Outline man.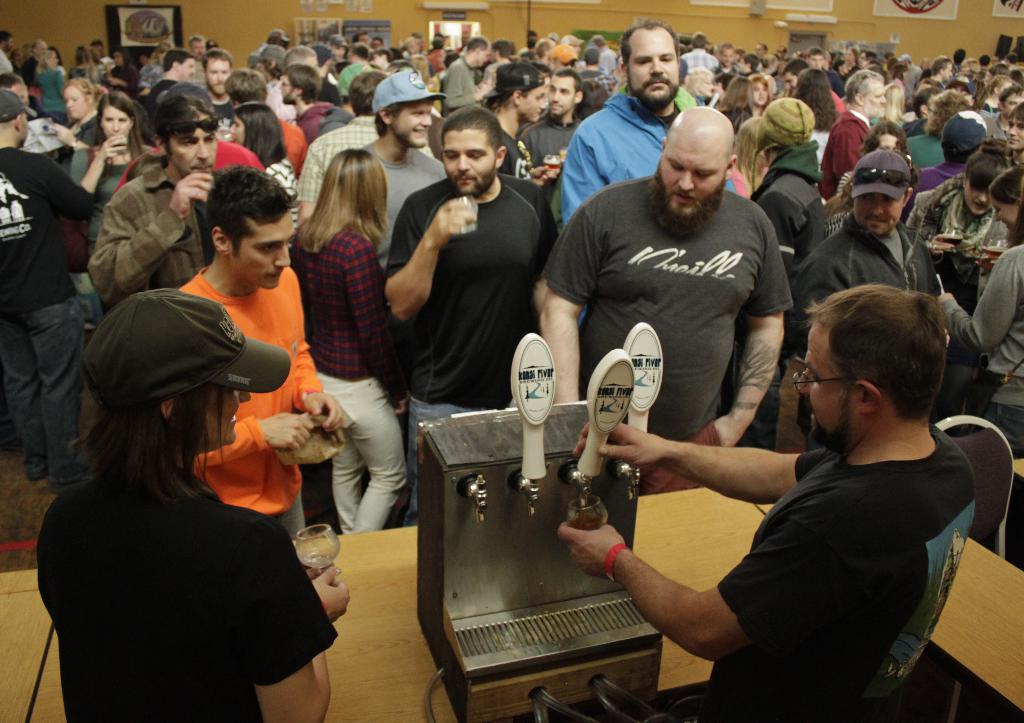
Outline: box(548, 282, 982, 722).
